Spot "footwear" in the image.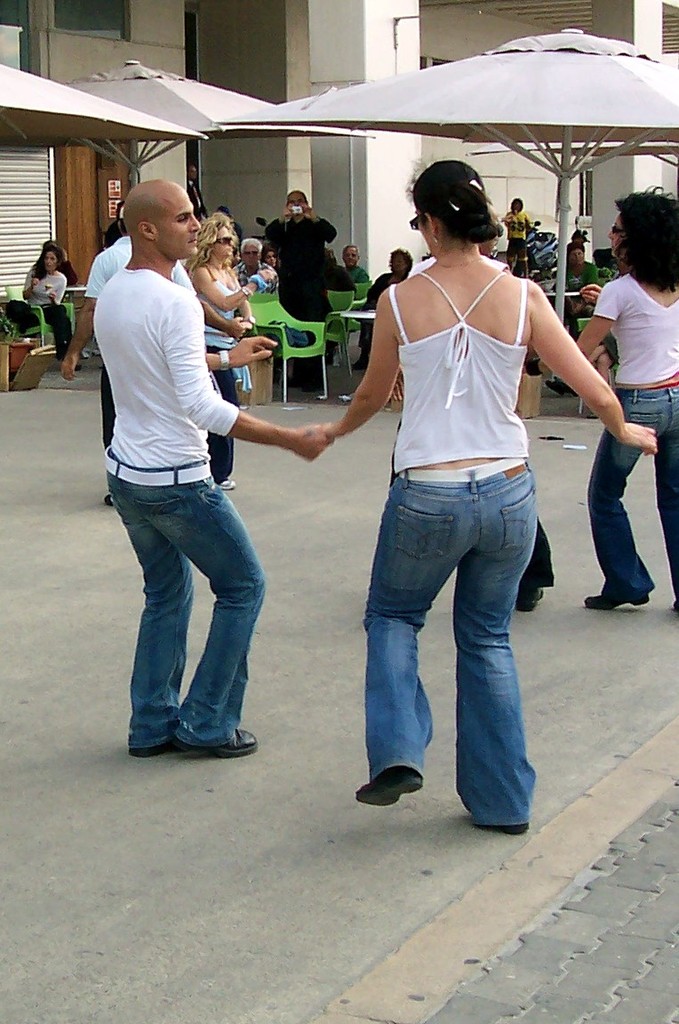
"footwear" found at 172,731,265,754.
